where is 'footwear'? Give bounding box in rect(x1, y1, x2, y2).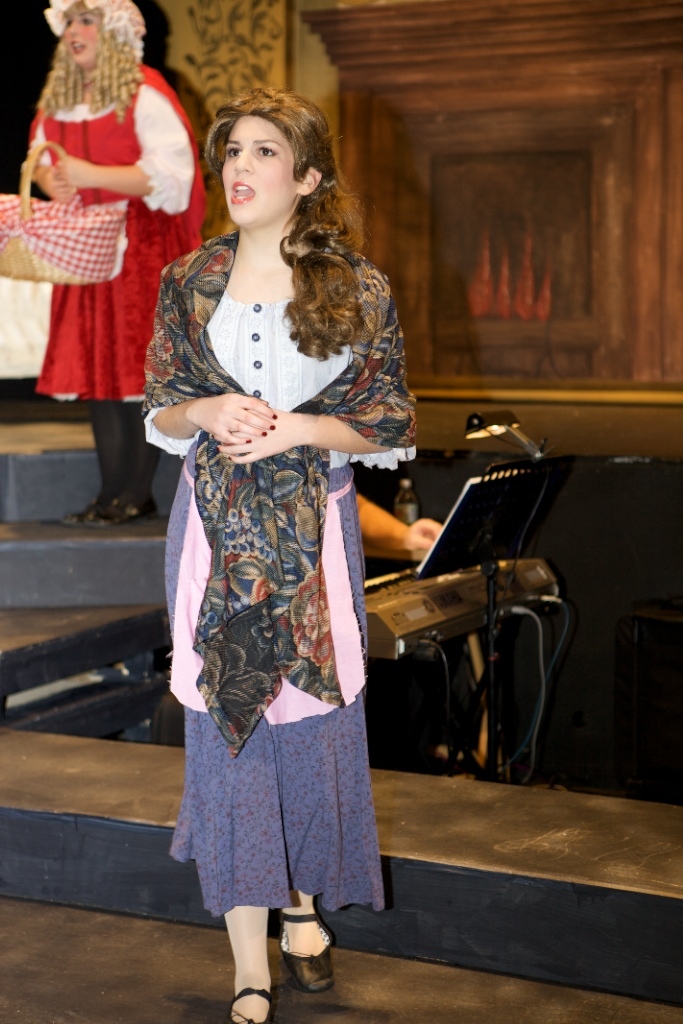
rect(223, 987, 271, 1023).
